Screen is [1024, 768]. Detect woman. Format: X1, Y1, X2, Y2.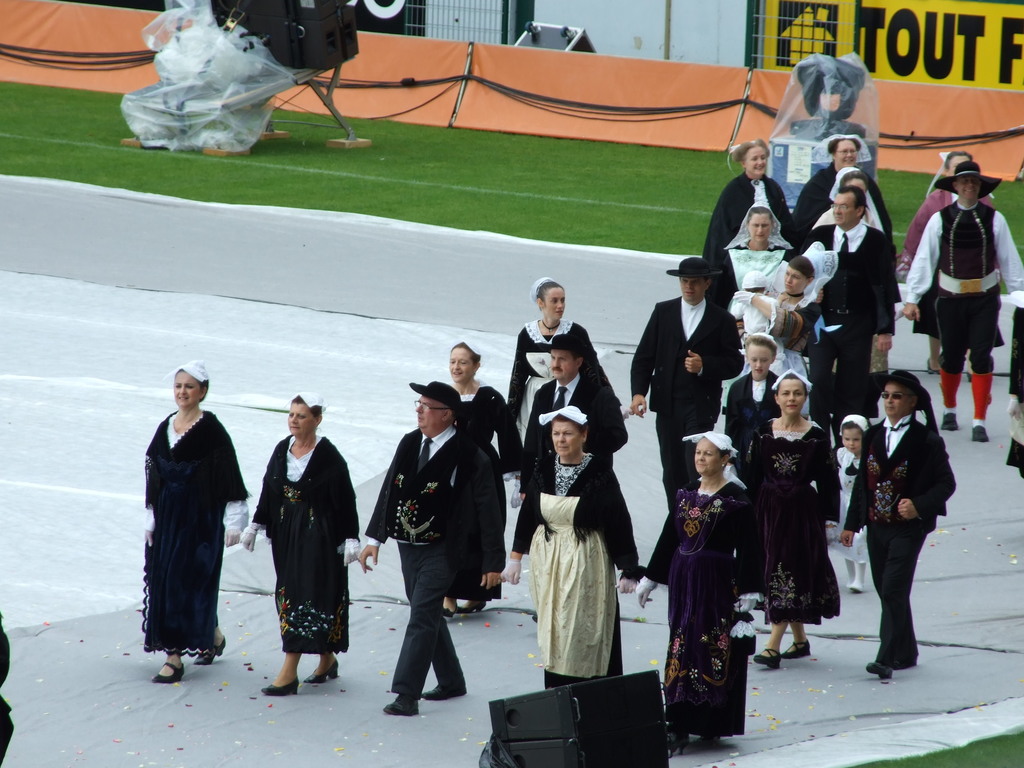
797, 133, 890, 252.
